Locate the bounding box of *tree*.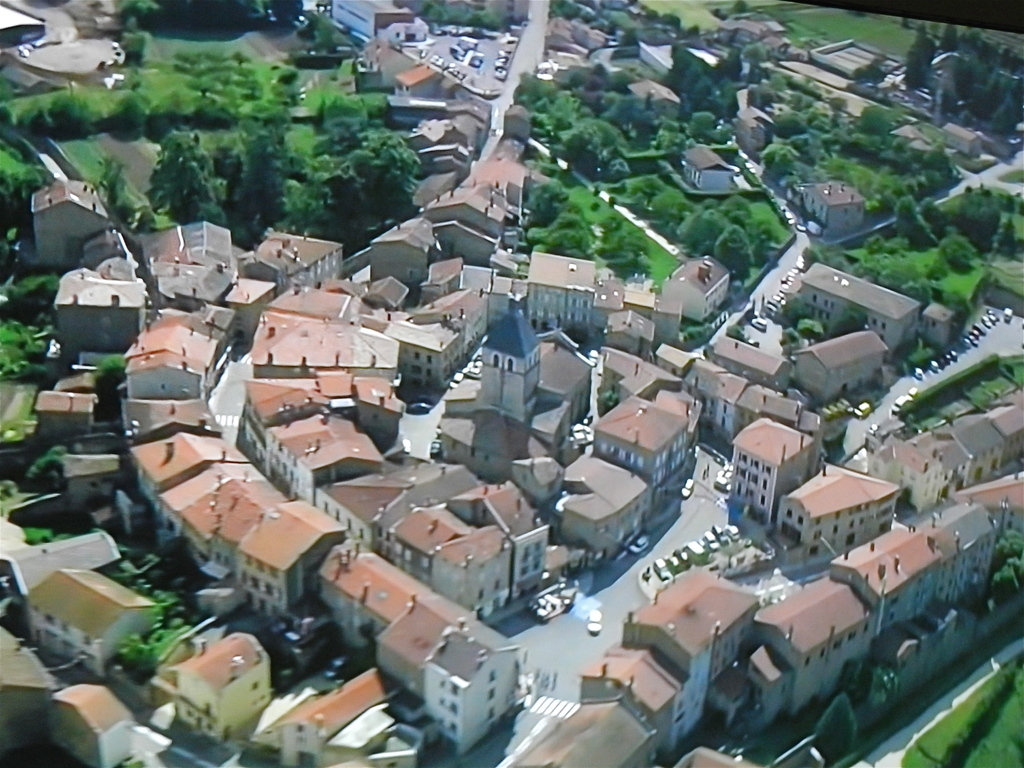
Bounding box: (x1=1009, y1=557, x2=1023, y2=581).
